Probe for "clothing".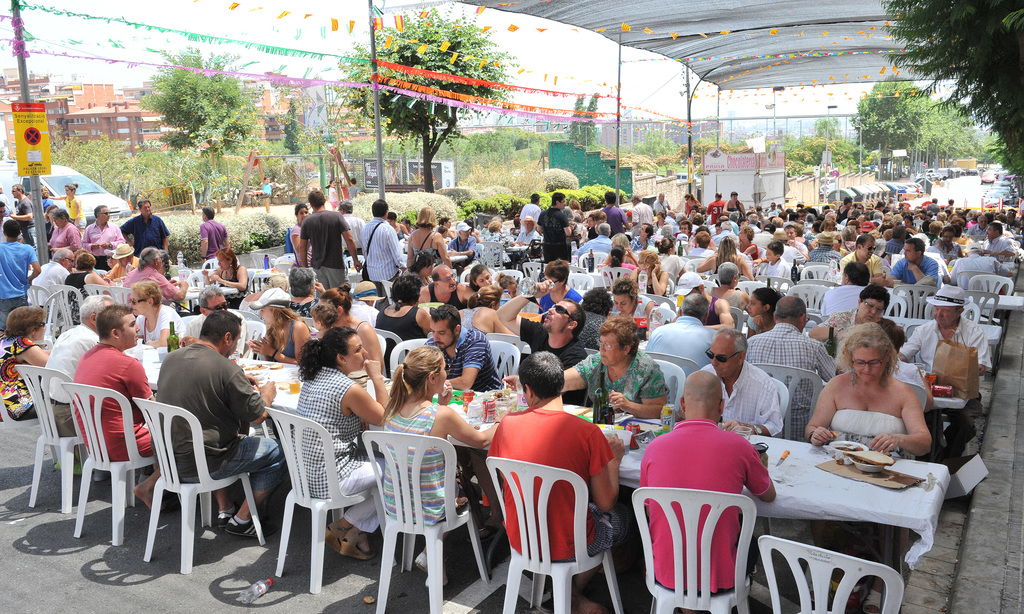
Probe result: detection(488, 228, 520, 268).
